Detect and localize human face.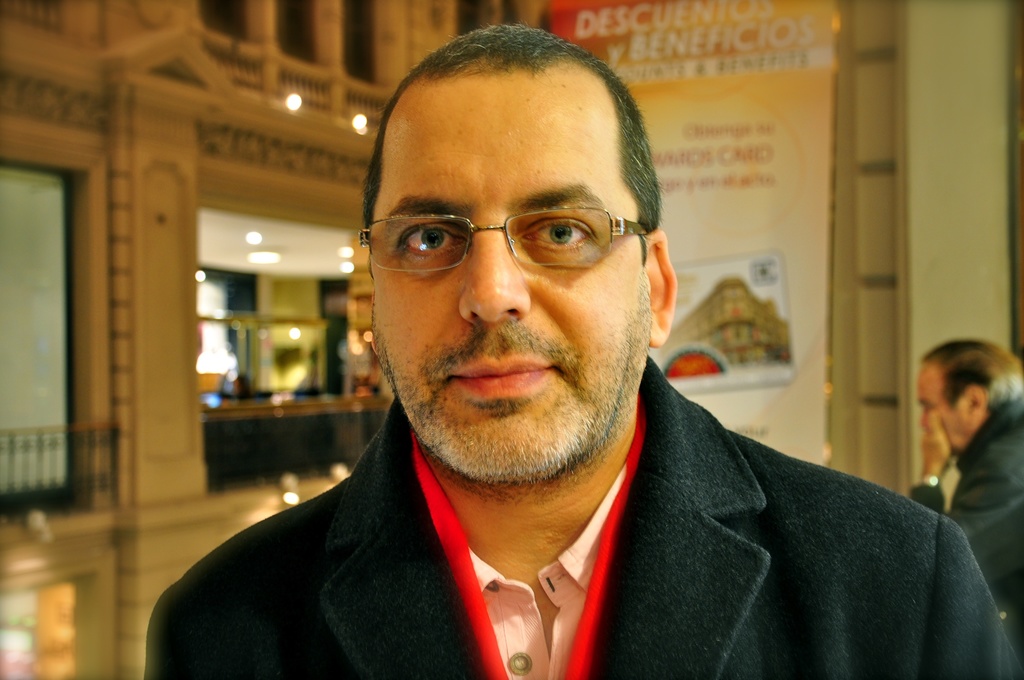
Localized at region(368, 70, 649, 479).
